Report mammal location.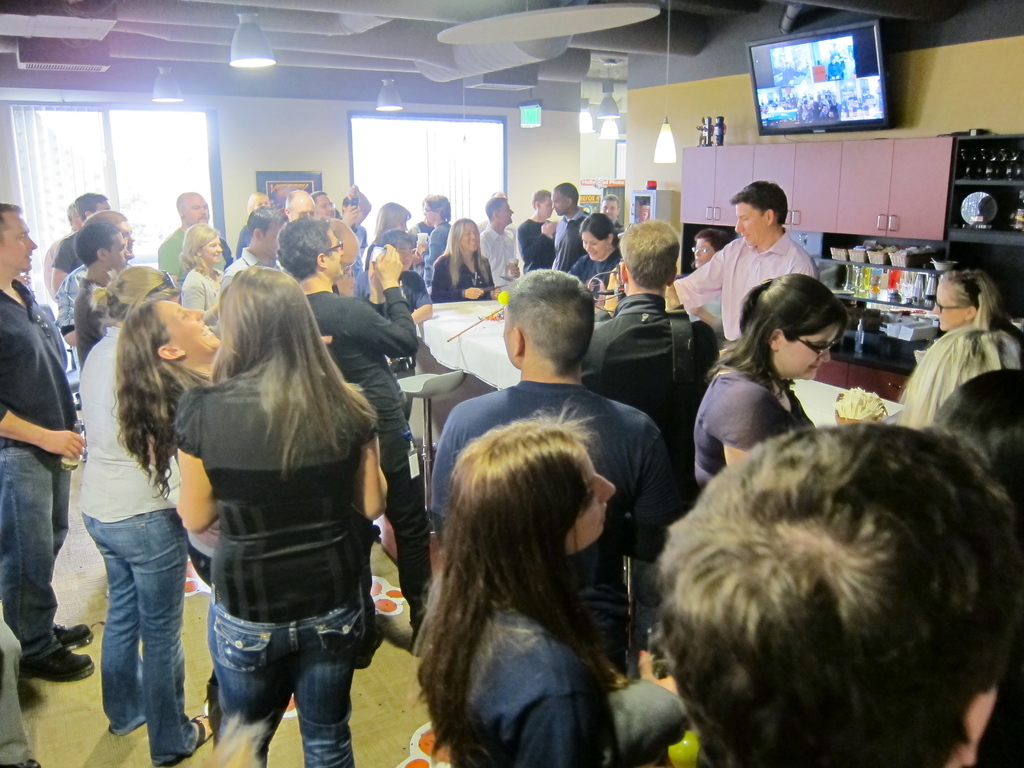
Report: 175, 264, 389, 767.
